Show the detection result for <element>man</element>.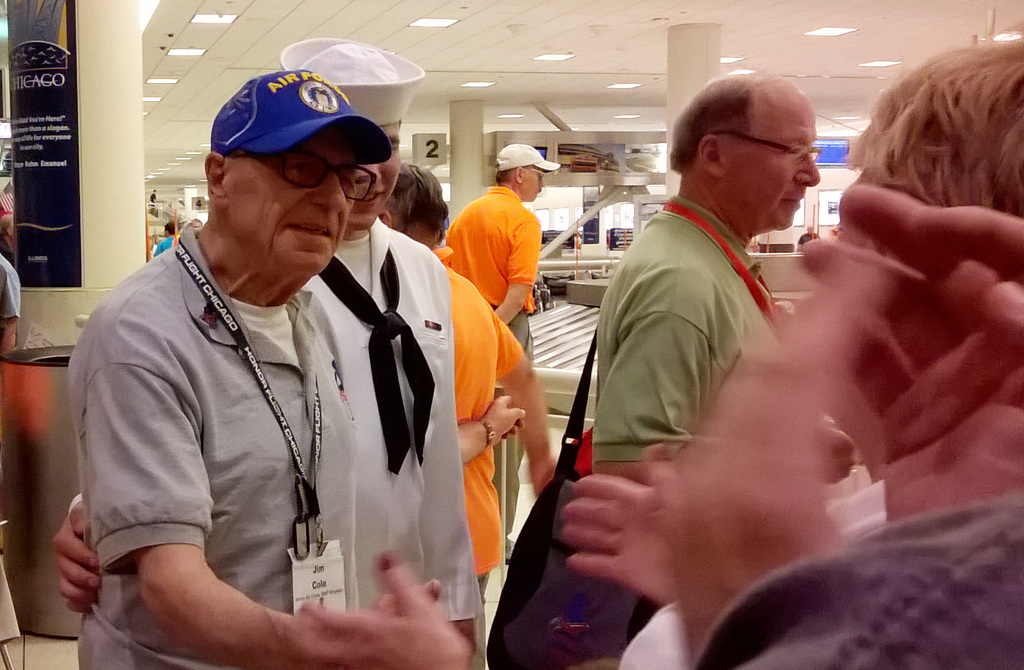
region(444, 140, 559, 551).
